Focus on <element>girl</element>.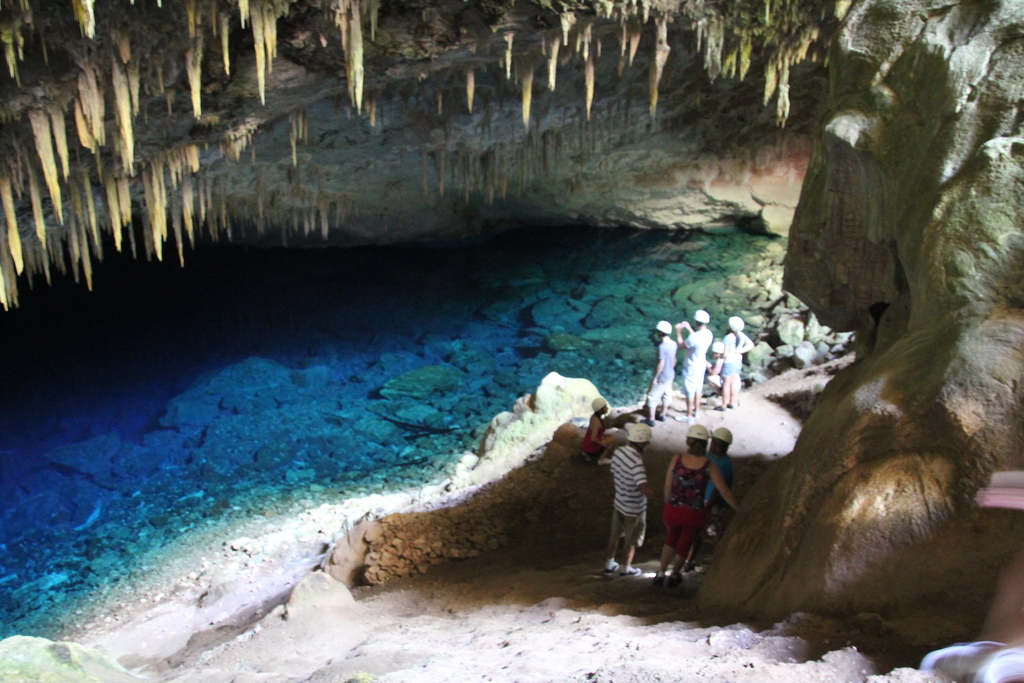
Focused at bbox(719, 317, 756, 413).
